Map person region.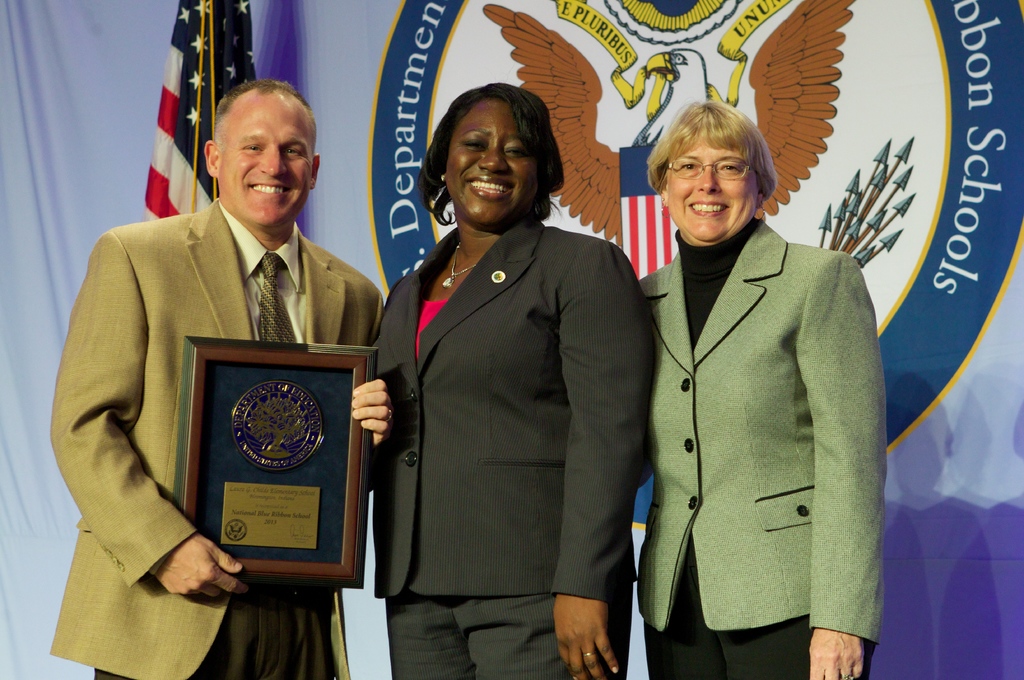
Mapped to region(80, 92, 361, 652).
